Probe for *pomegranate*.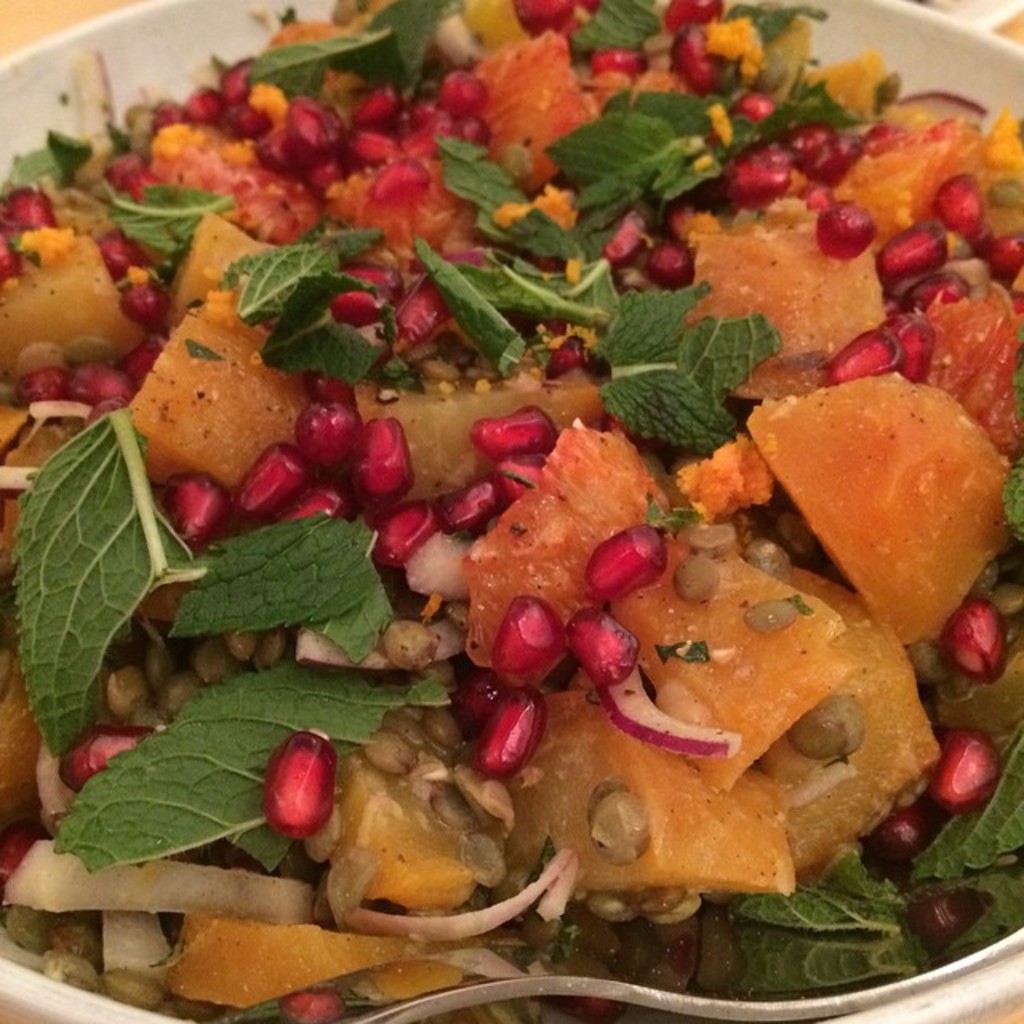
Probe result: [638, 237, 696, 285].
